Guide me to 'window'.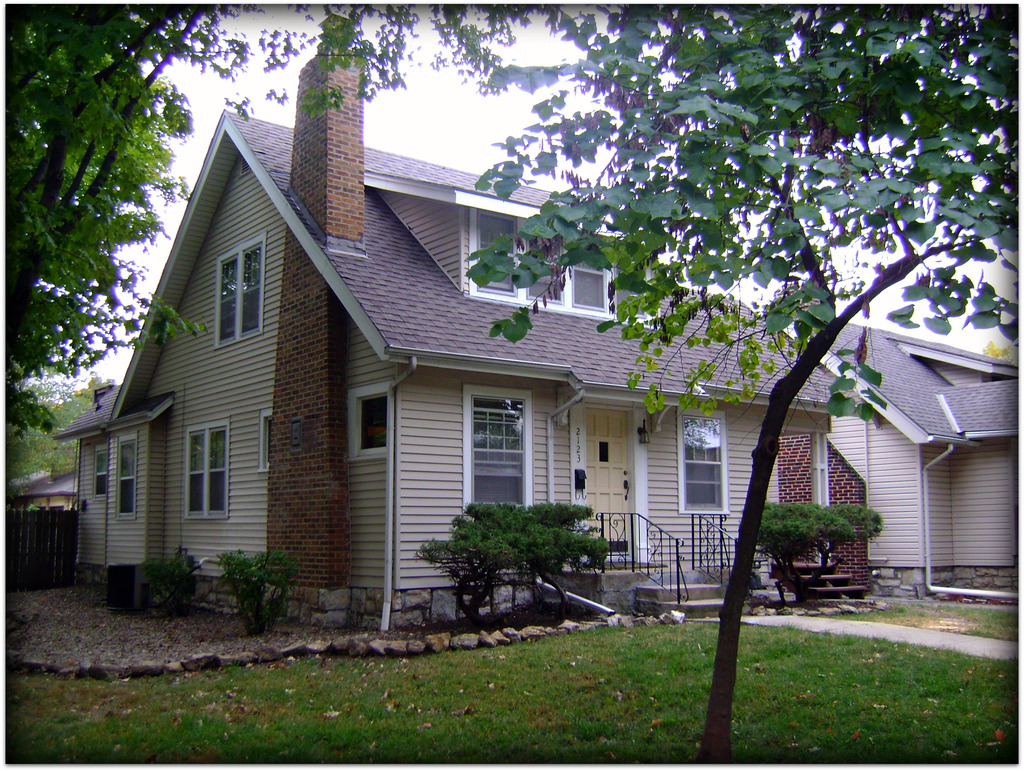
Guidance: 92/444/109/498.
